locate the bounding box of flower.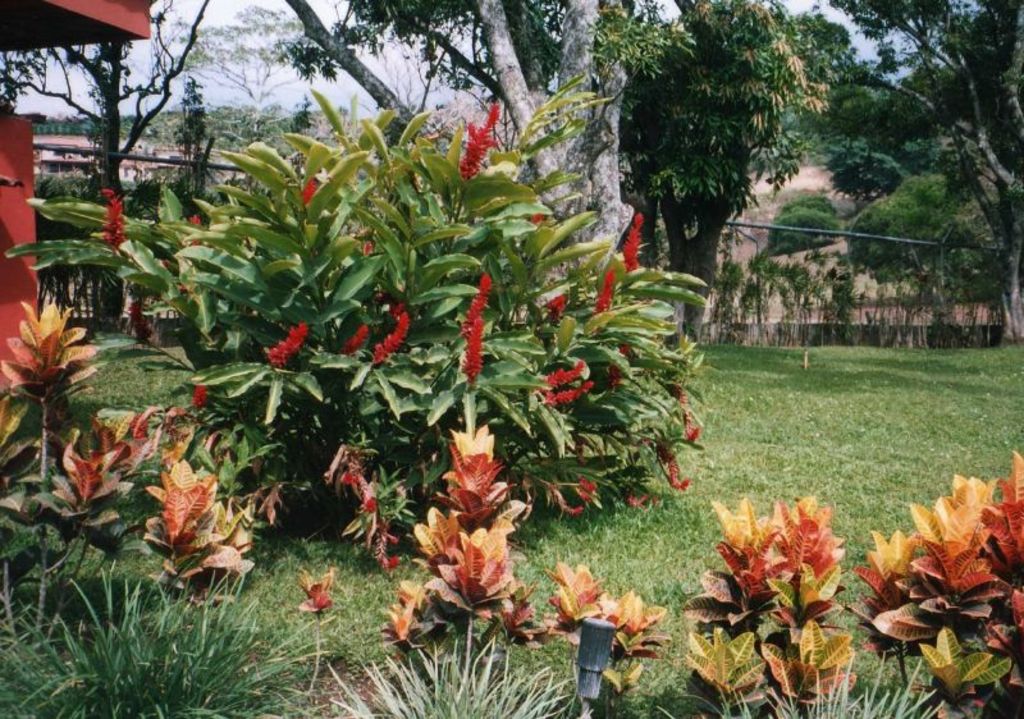
Bounding box: [461, 319, 481, 385].
